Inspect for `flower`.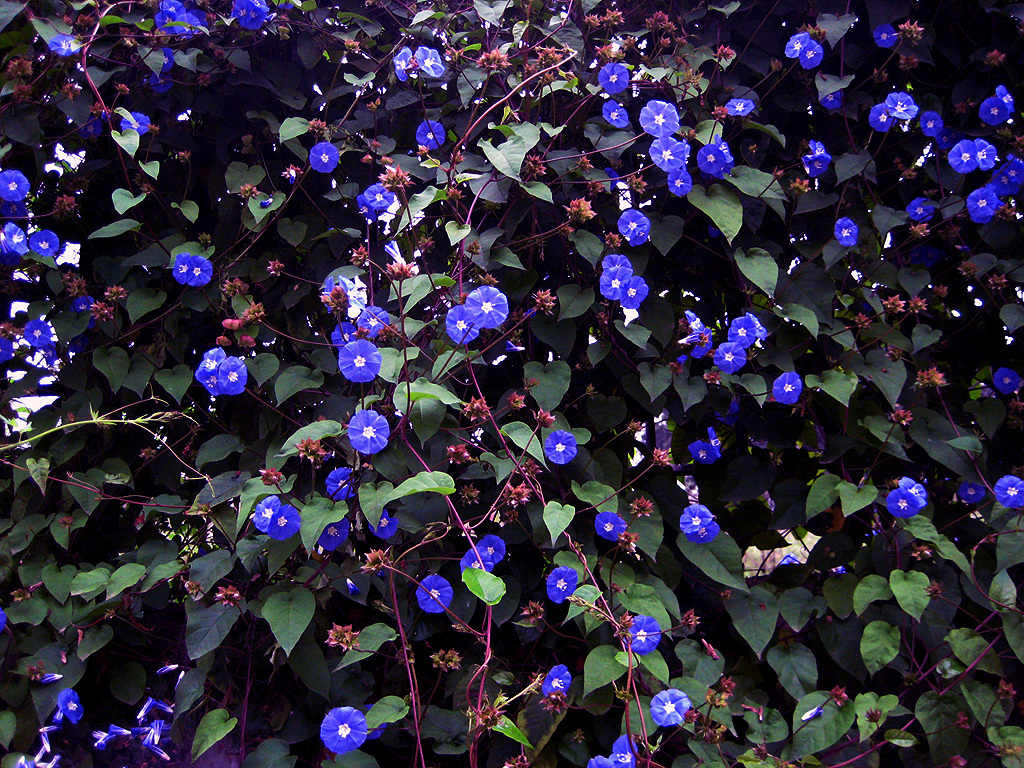
Inspection: 647,129,688,171.
